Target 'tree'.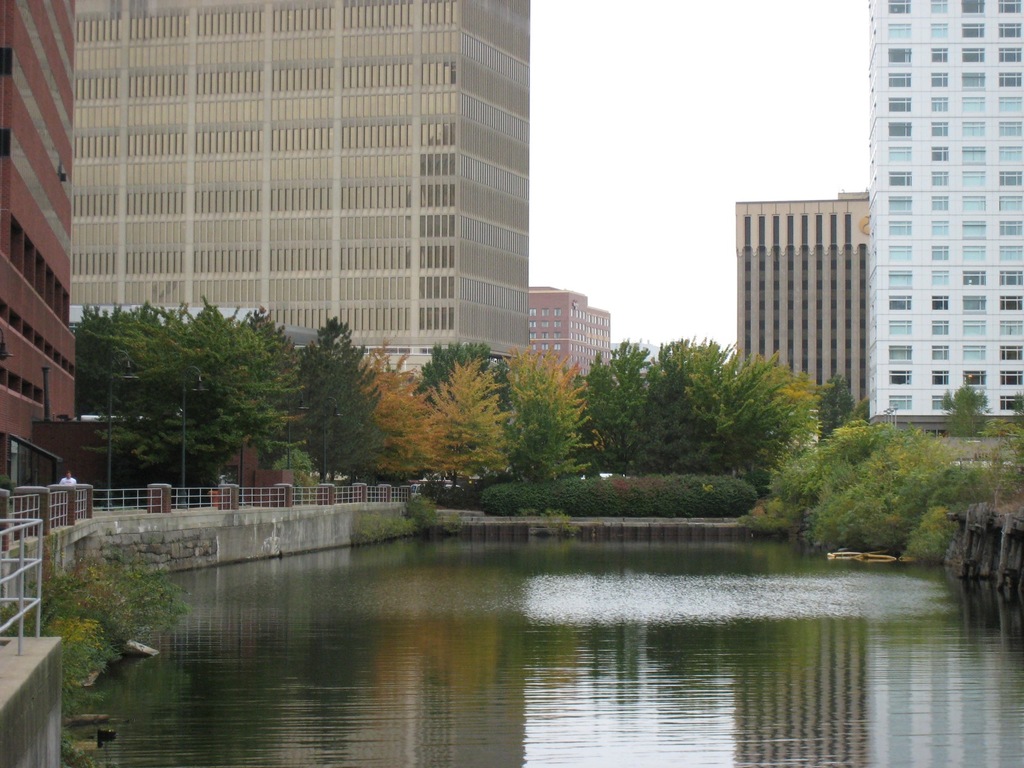
Target region: x1=361 y1=339 x2=429 y2=490.
